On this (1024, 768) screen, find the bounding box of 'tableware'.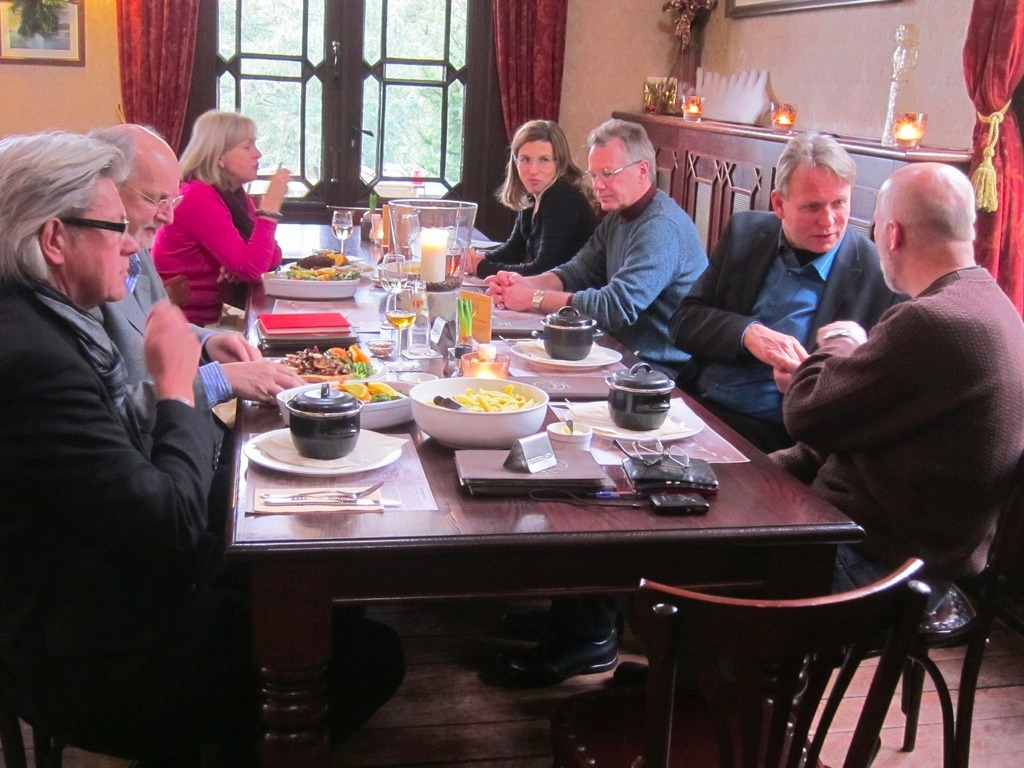
Bounding box: 680 94 707 128.
